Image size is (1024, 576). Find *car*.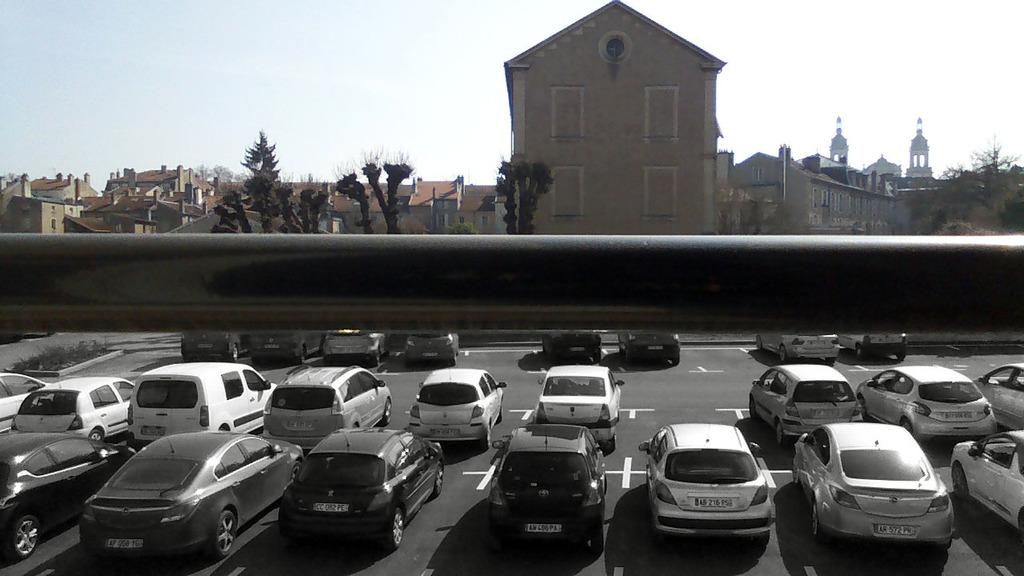
x1=972 y1=361 x2=1023 y2=430.
